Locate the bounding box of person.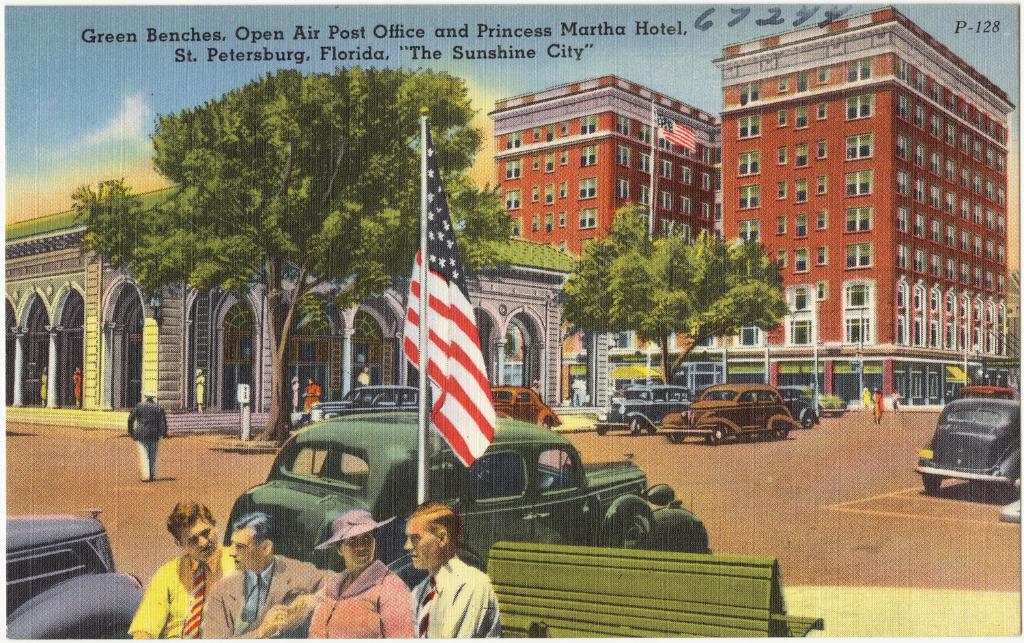
Bounding box: left=203, top=505, right=344, bottom=642.
